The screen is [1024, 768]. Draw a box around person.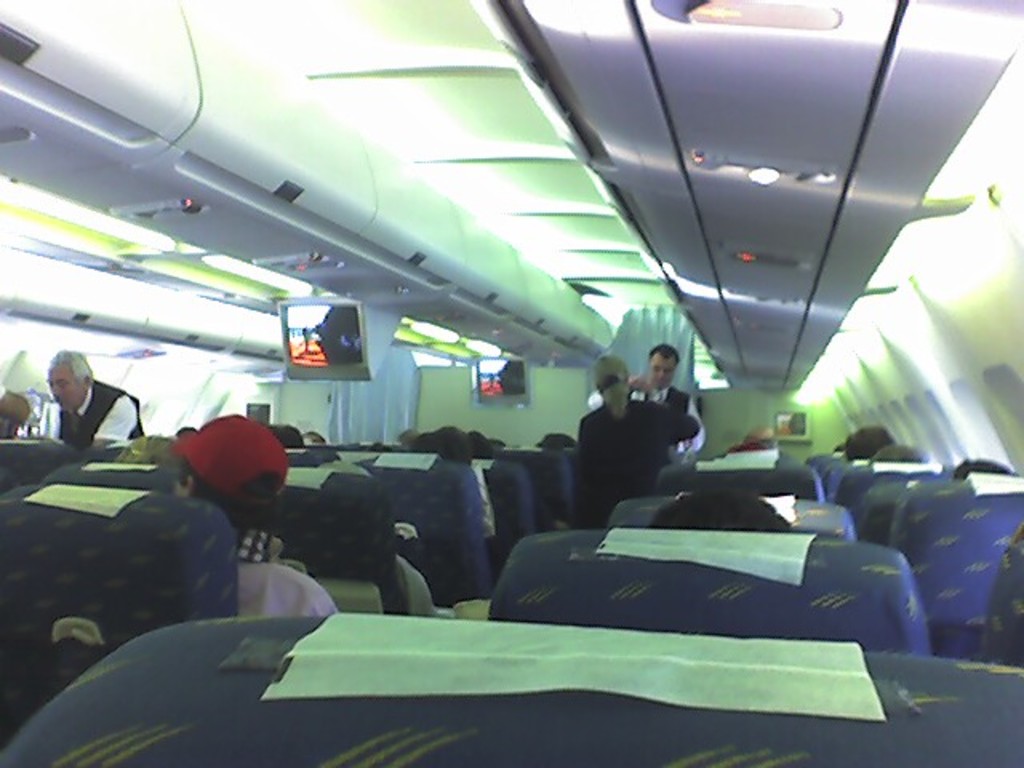
box(0, 394, 70, 453).
